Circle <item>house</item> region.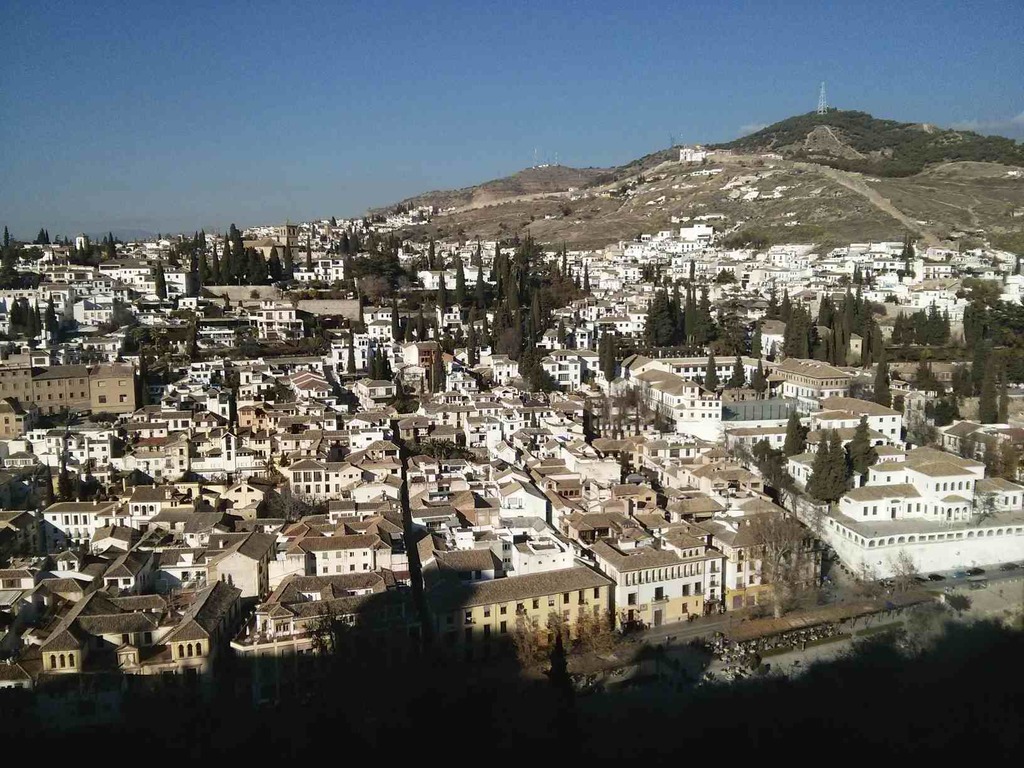
Region: x1=616, y1=500, x2=856, y2=637.
